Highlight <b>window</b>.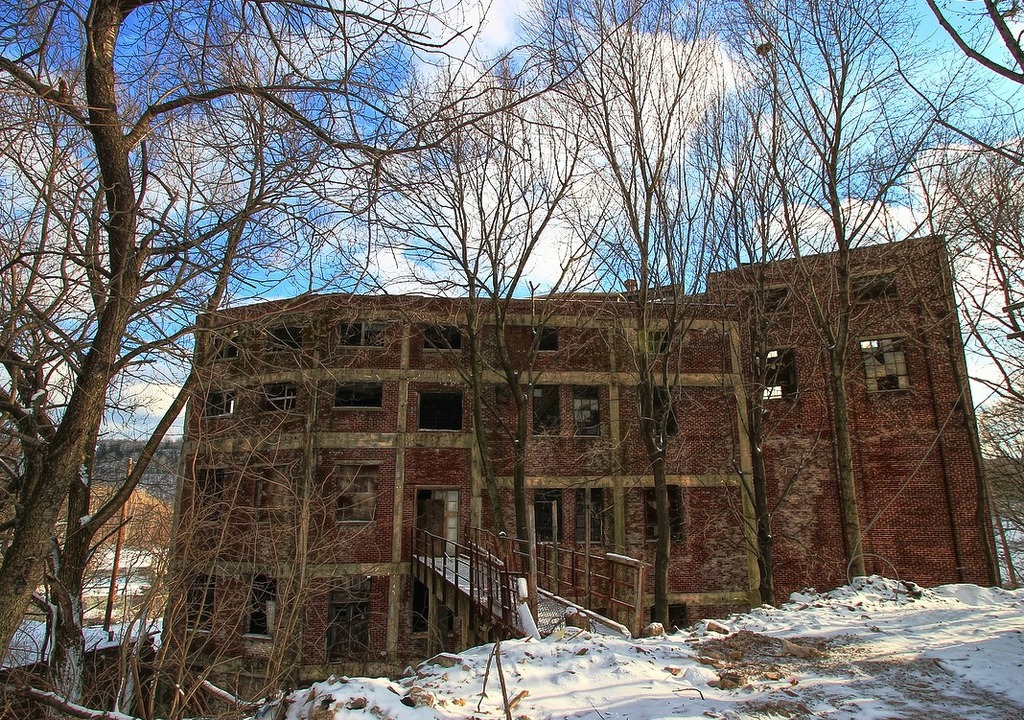
Highlighted region: <box>188,468,218,521</box>.
